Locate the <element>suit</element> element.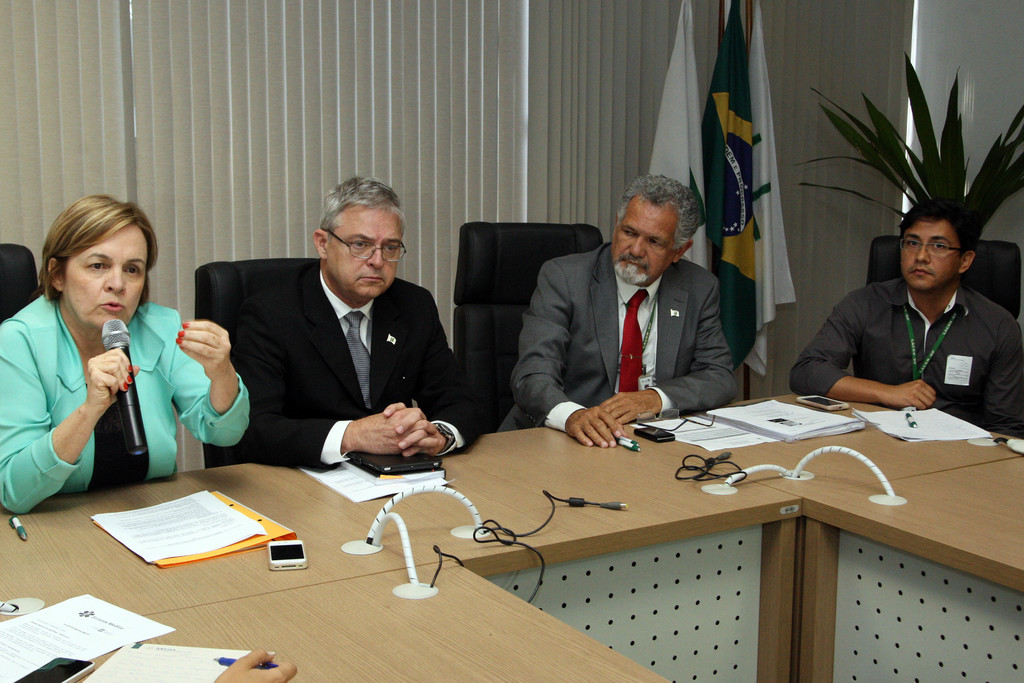
Element bbox: pyautogui.locateOnScreen(0, 290, 252, 513).
